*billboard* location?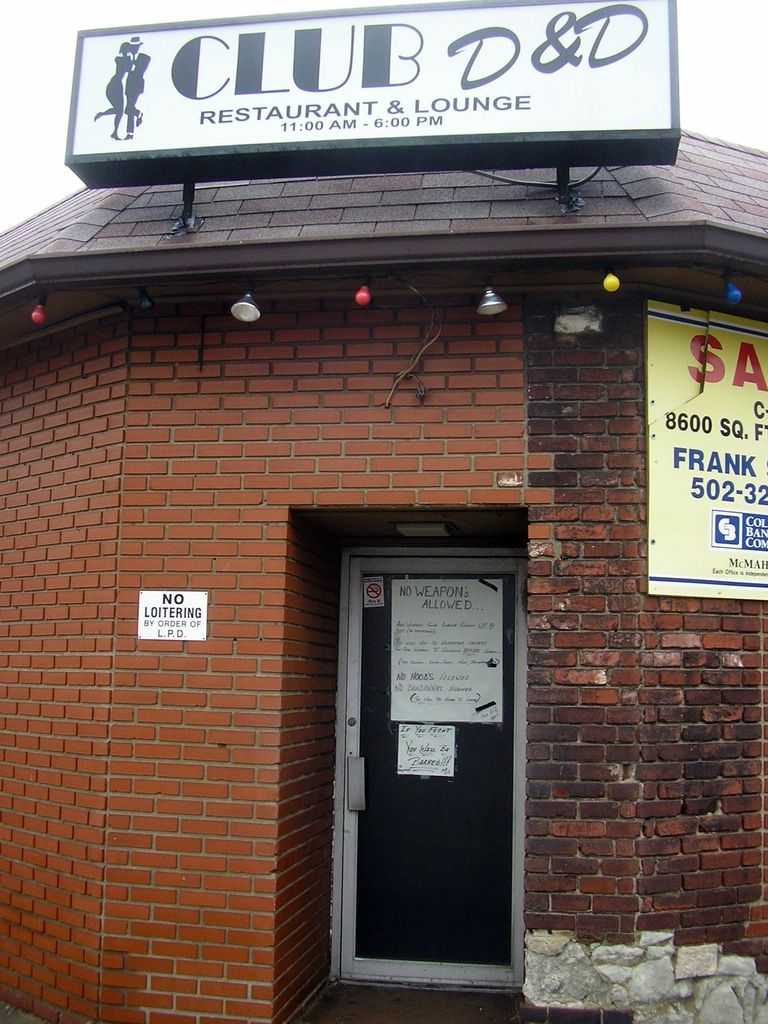
127,12,659,162
